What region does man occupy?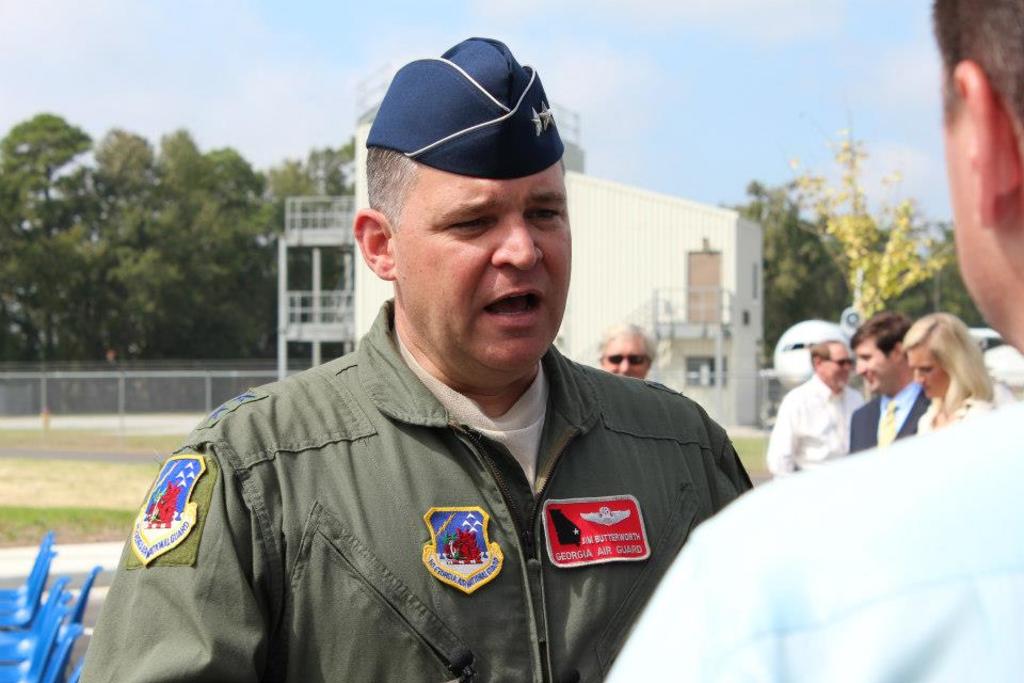
845, 309, 941, 454.
